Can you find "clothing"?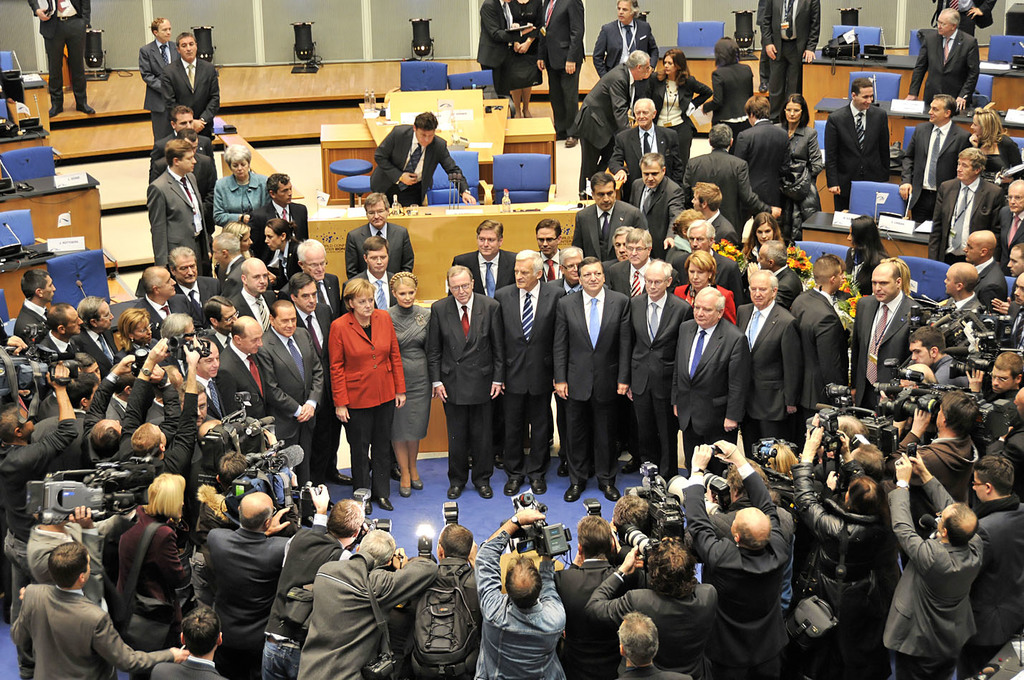
Yes, bounding box: {"x1": 672, "y1": 322, "x2": 747, "y2": 469}.
